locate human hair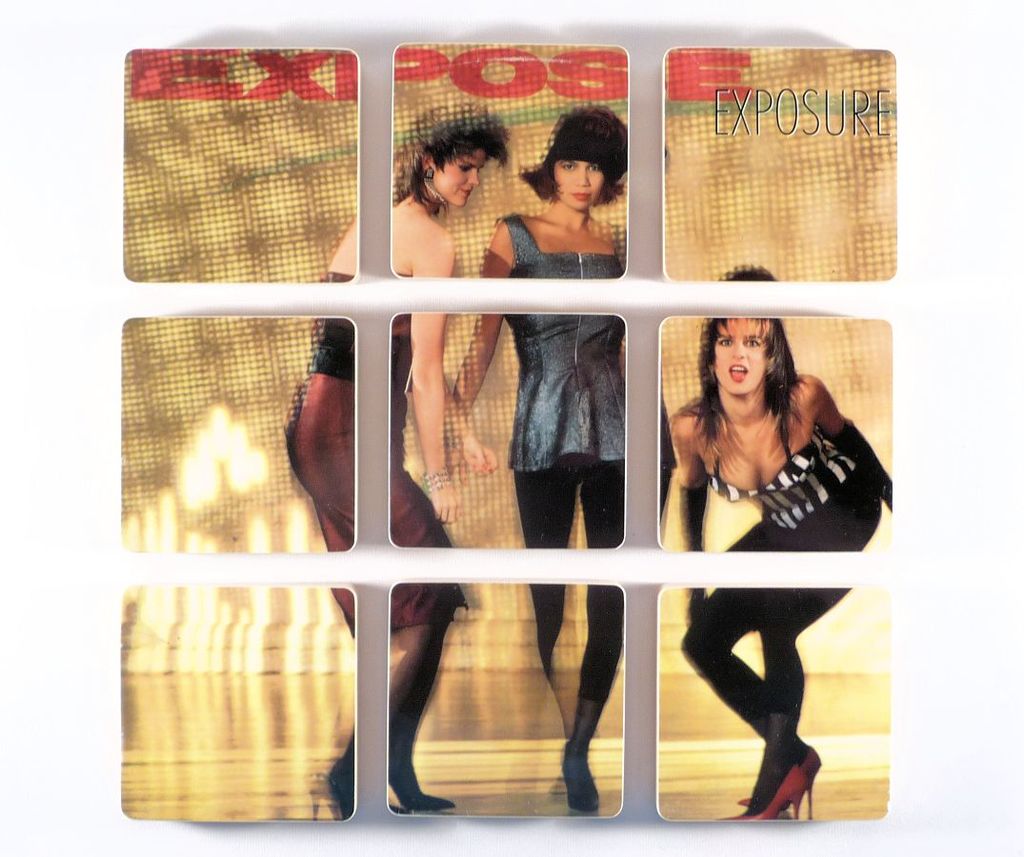
left=523, top=105, right=629, bottom=197
